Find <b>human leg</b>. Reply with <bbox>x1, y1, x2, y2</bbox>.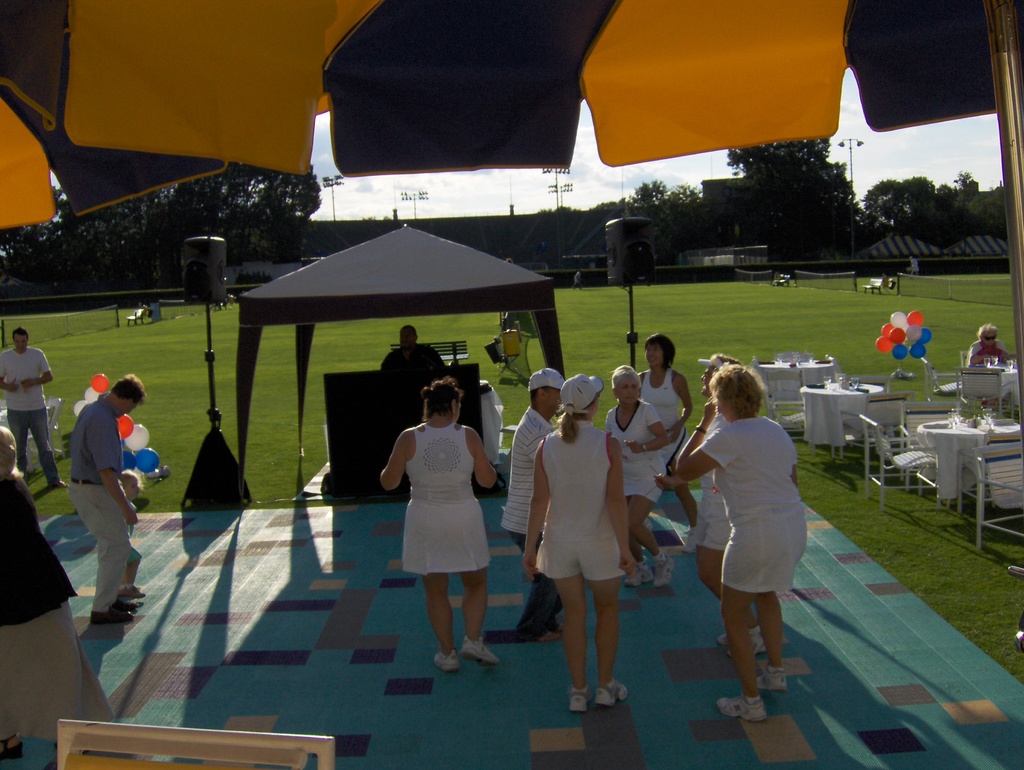
<bbox>461, 573, 500, 666</bbox>.
